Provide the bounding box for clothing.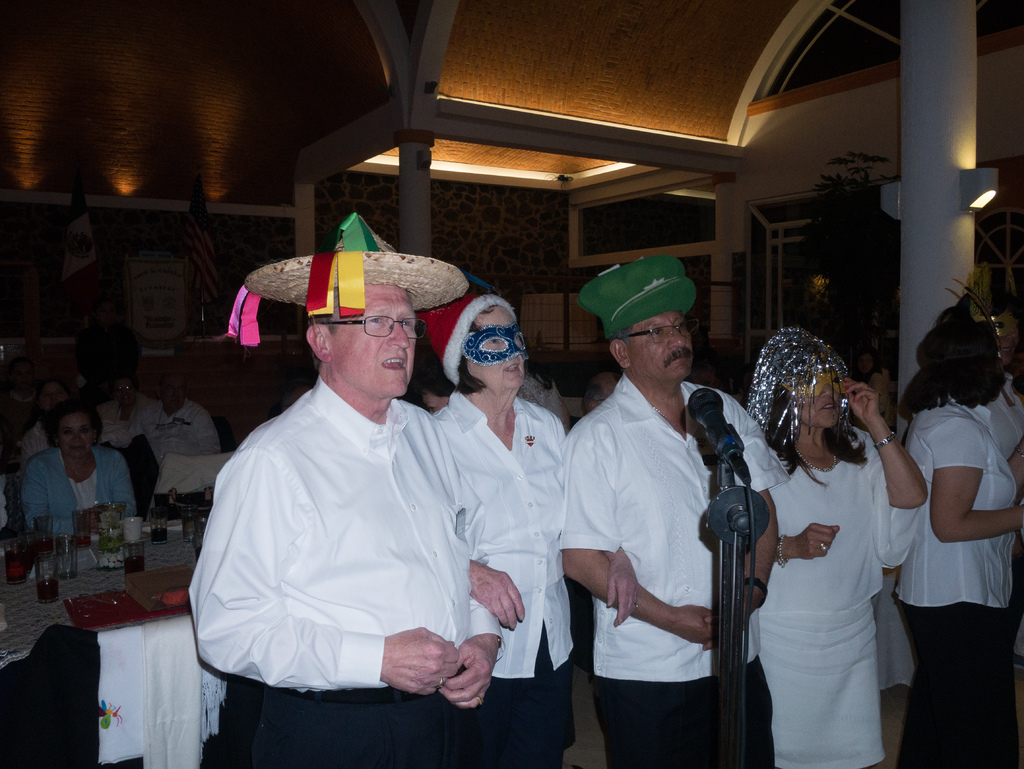
select_region(22, 437, 152, 531).
